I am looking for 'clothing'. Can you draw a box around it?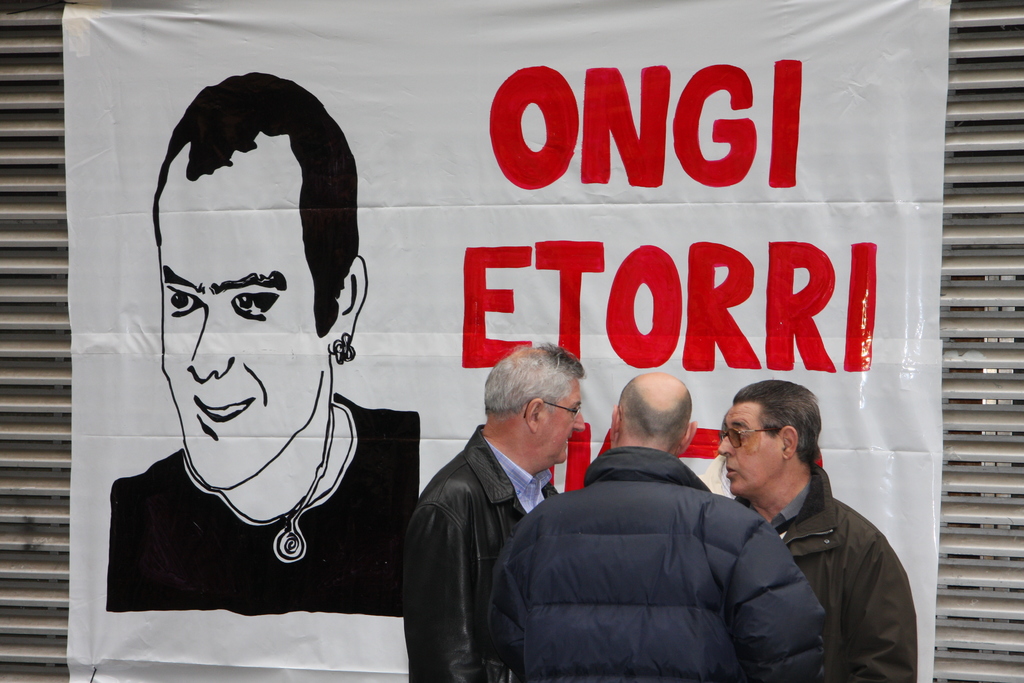
Sure, the bounding box is detection(491, 413, 857, 682).
